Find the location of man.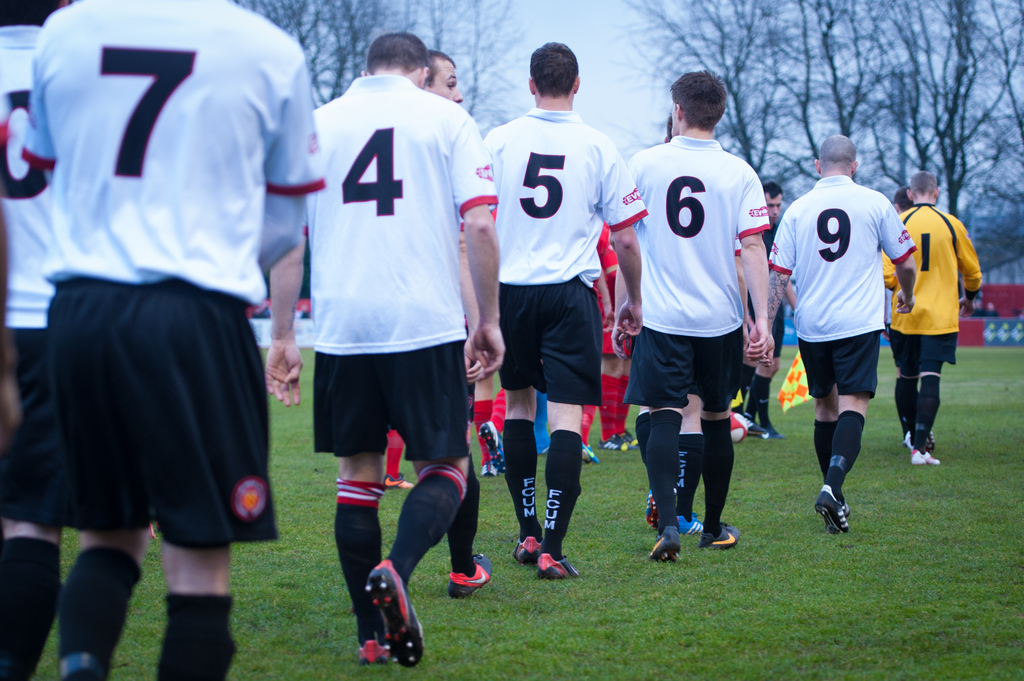
Location: BBox(882, 186, 936, 452).
